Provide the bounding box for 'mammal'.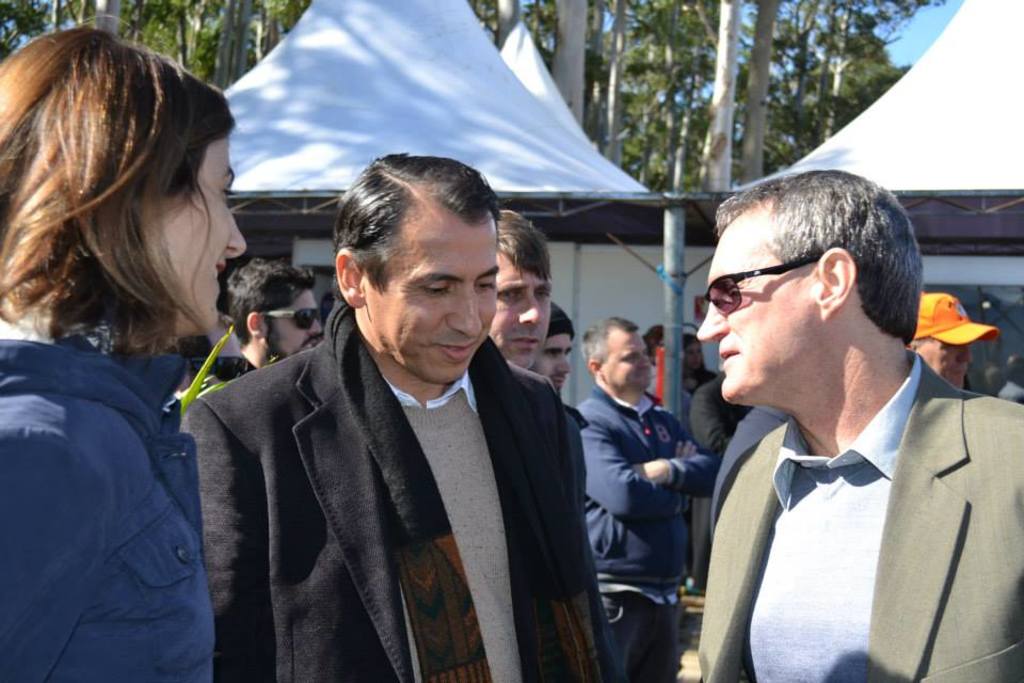
<bbox>571, 311, 720, 682</bbox>.
